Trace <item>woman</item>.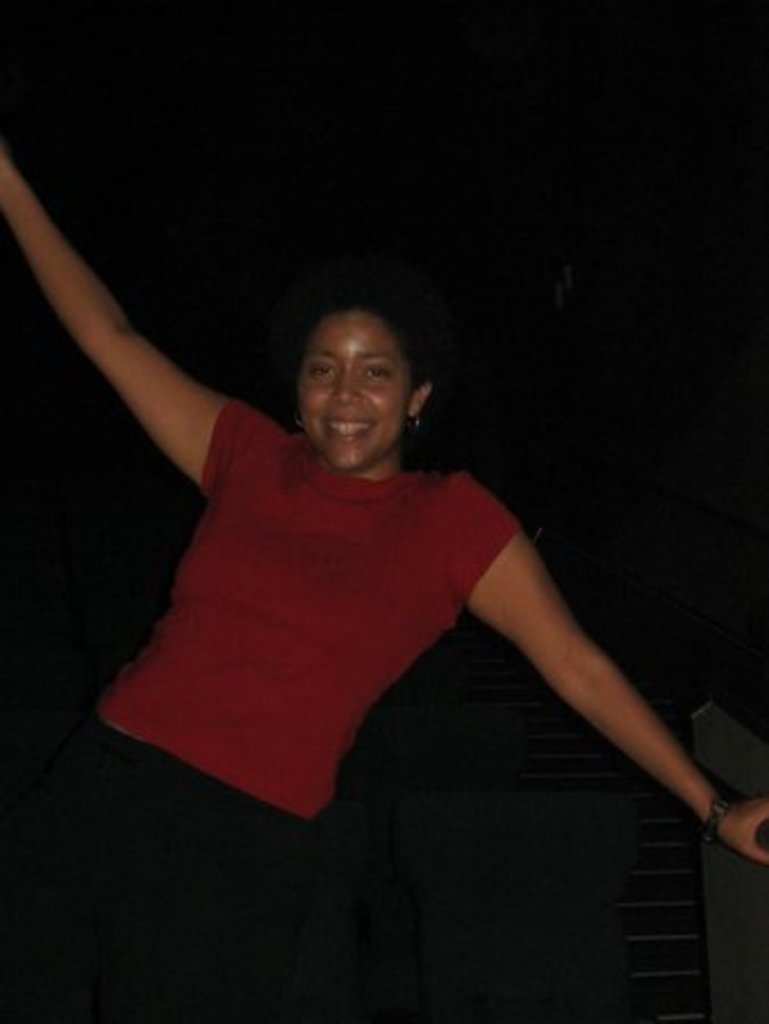
Traced to <bbox>0, 143, 767, 1022</bbox>.
